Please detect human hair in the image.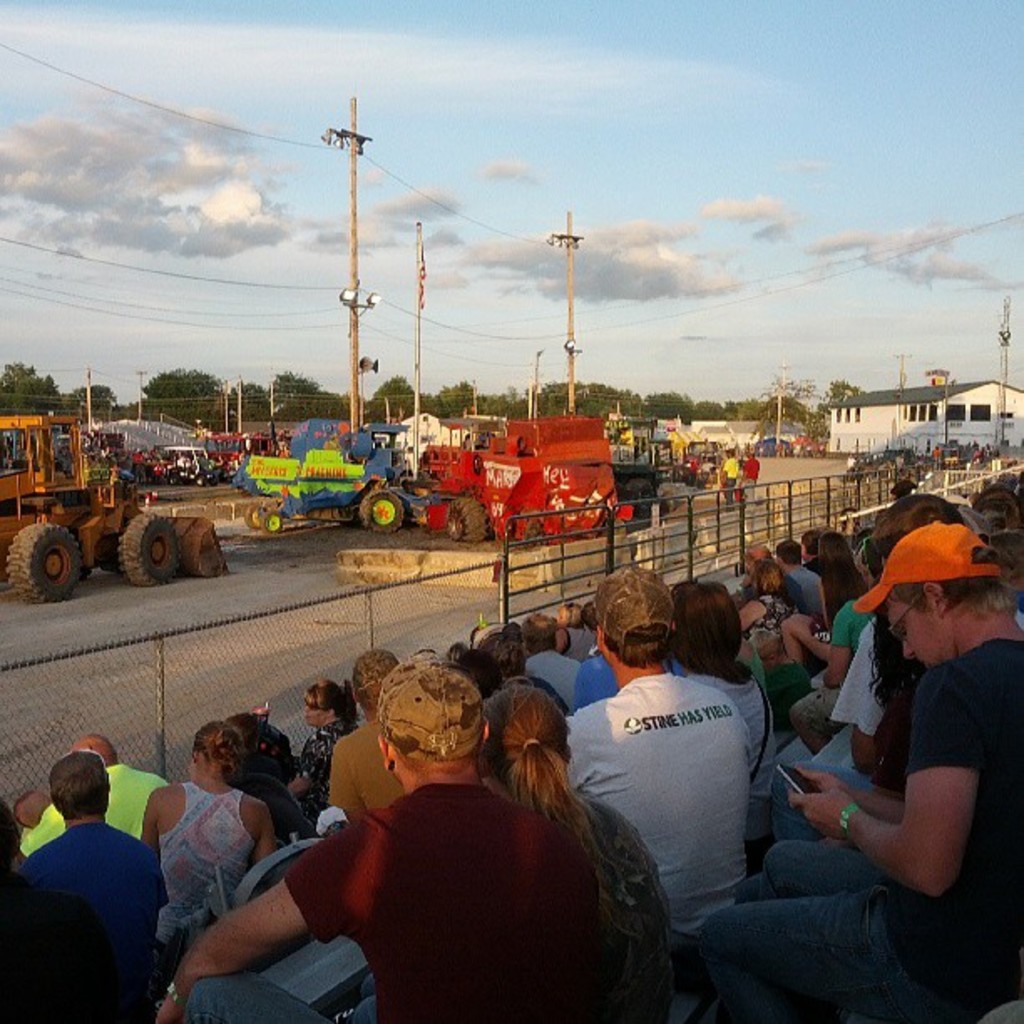
(left=873, top=492, right=962, bottom=567).
